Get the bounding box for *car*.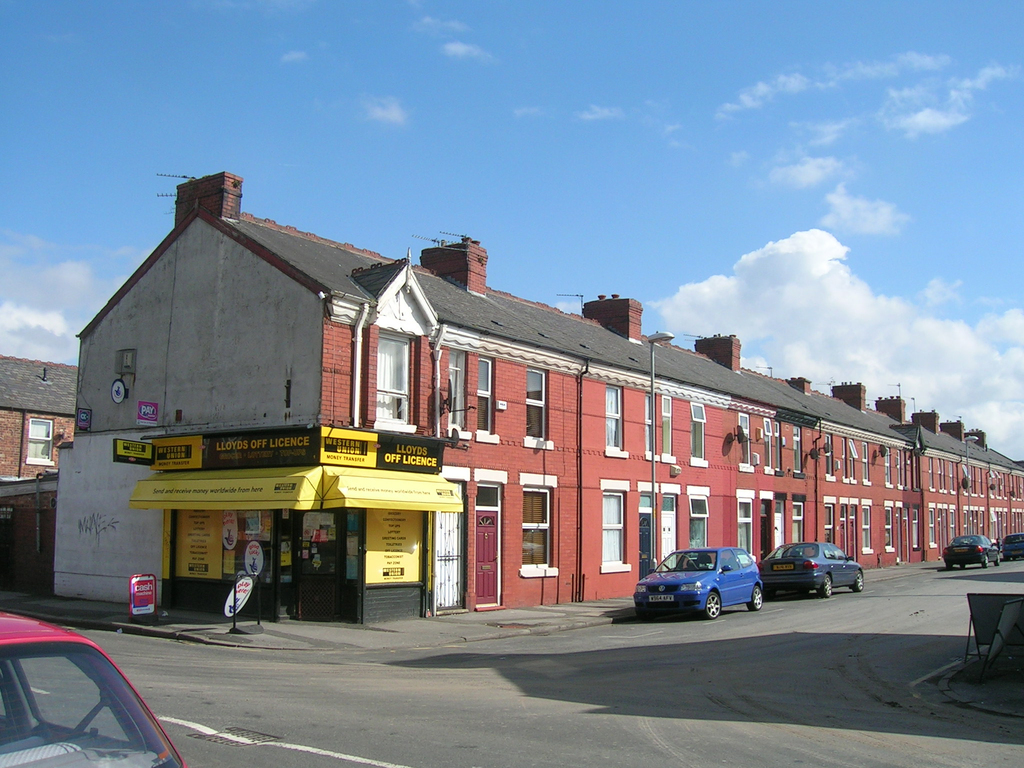
[x1=943, y1=532, x2=996, y2=564].
